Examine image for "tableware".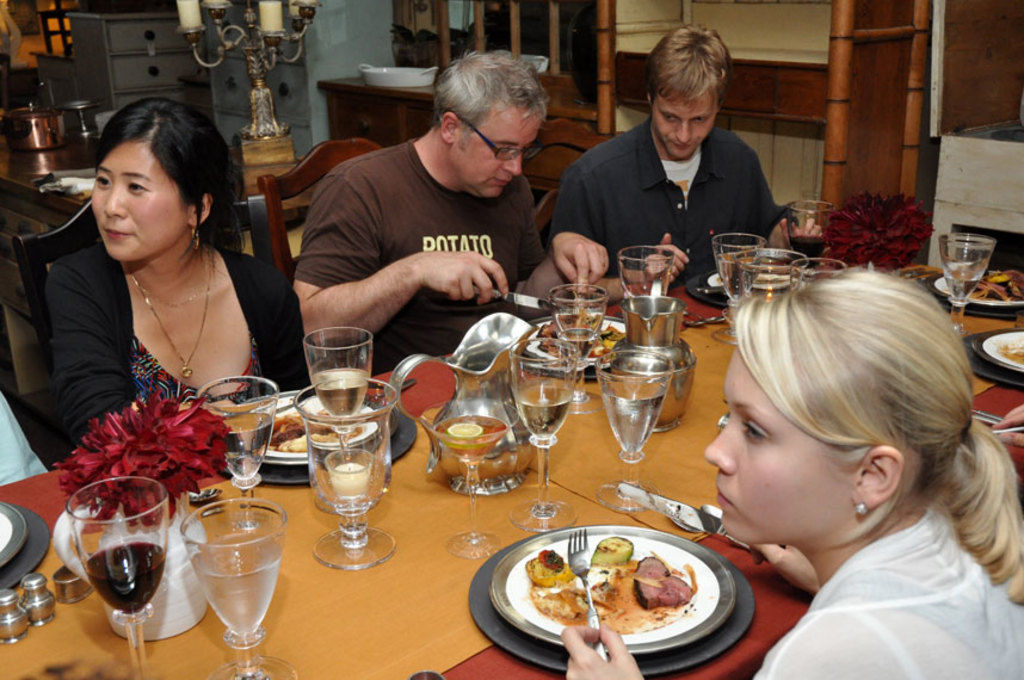
Examination result: pyautogui.locateOnScreen(938, 235, 993, 351).
